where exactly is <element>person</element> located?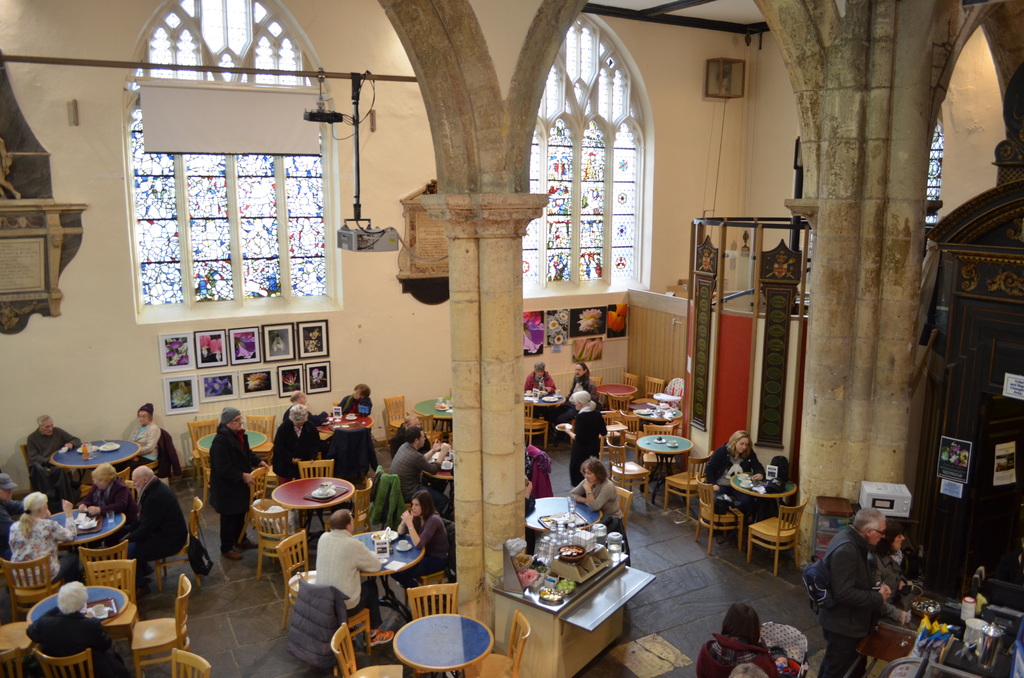
Its bounding box is <bbox>127, 466, 188, 588</bbox>.
